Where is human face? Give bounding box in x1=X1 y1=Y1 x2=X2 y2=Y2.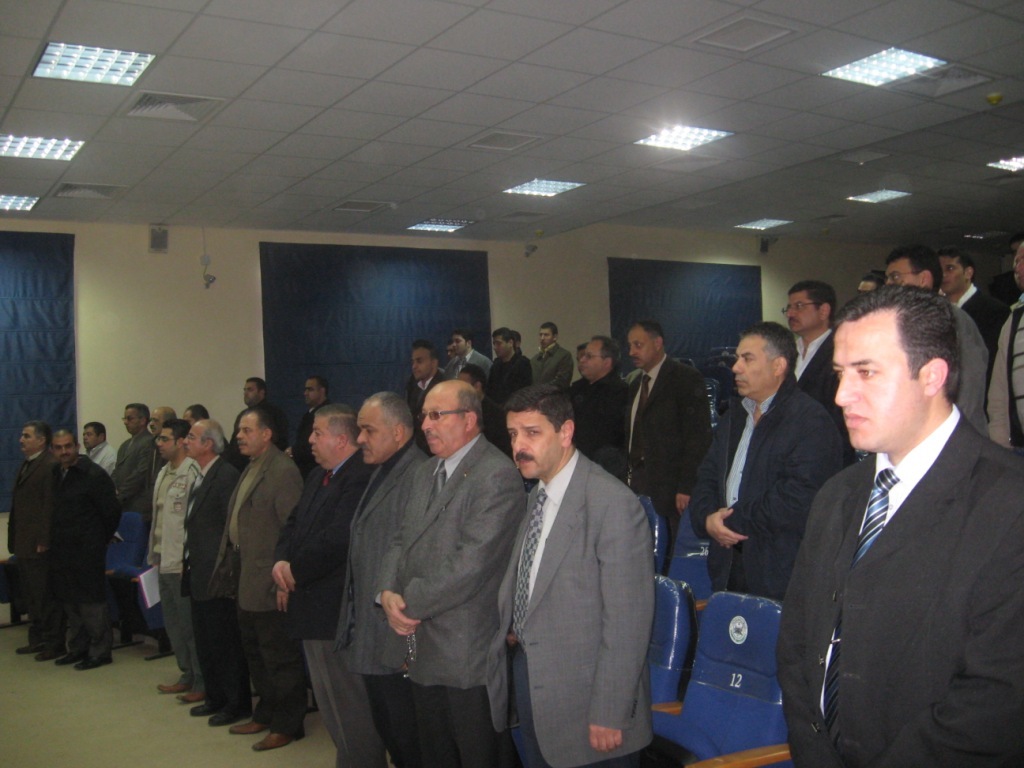
x1=352 y1=405 x2=394 y2=462.
